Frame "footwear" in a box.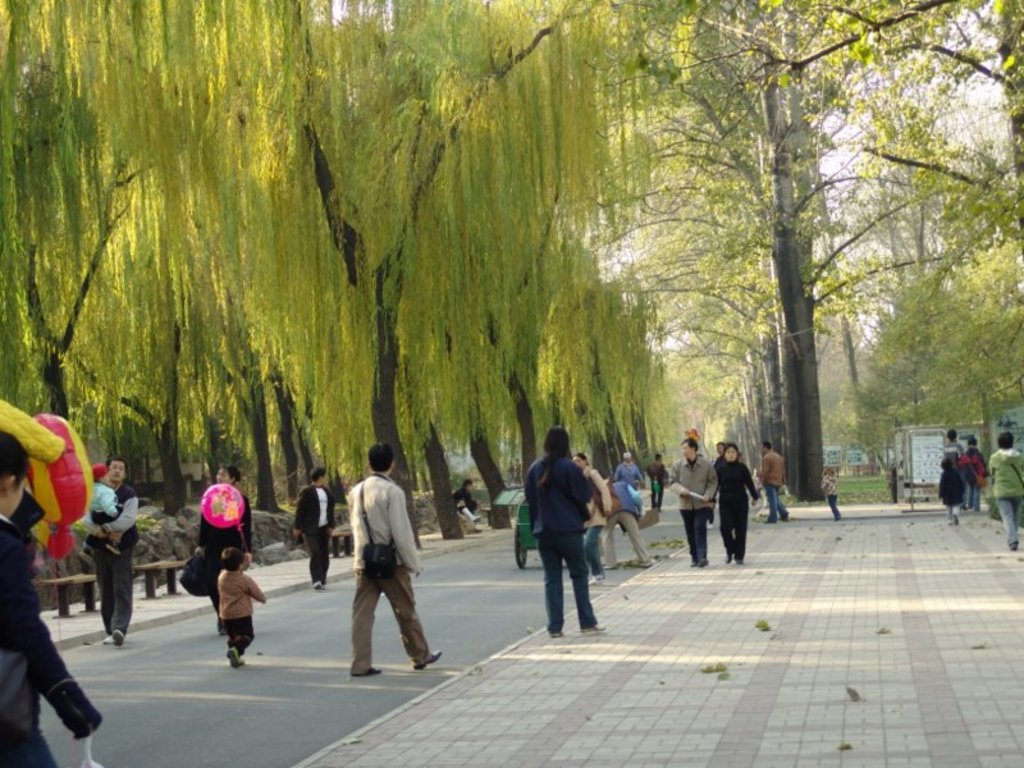
bbox(549, 630, 561, 637).
